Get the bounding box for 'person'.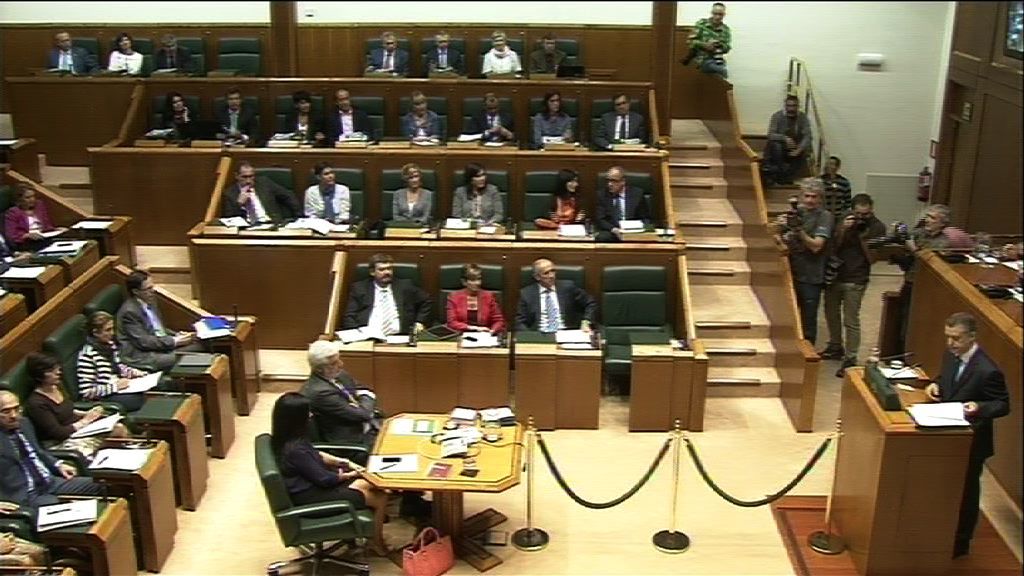
select_region(398, 90, 442, 142).
